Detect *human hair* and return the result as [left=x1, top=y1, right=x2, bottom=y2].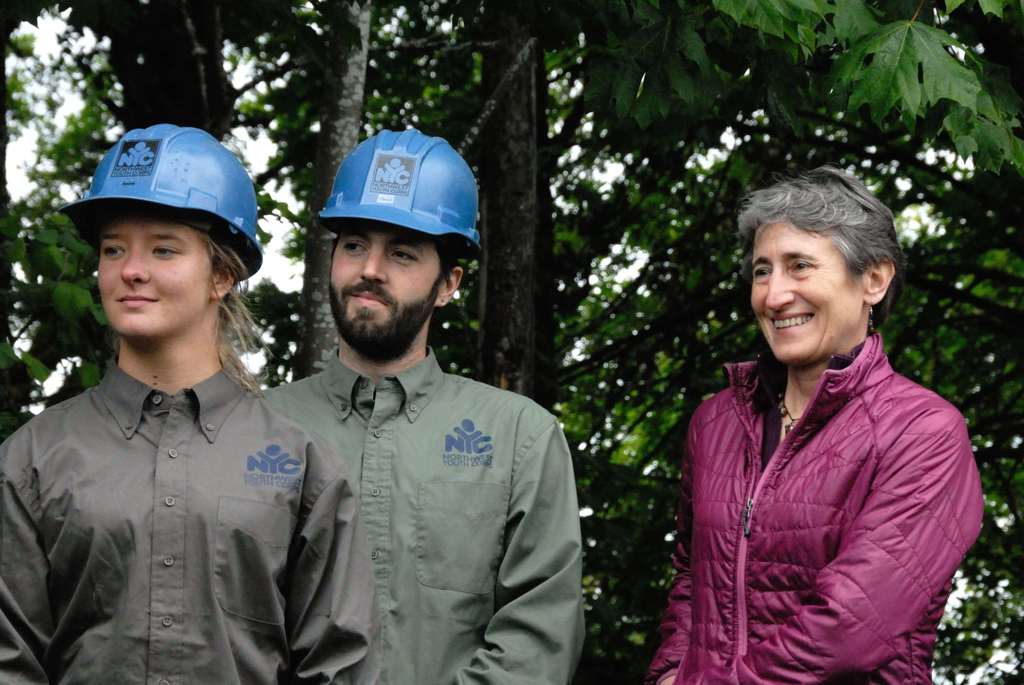
[left=86, top=202, right=275, bottom=362].
